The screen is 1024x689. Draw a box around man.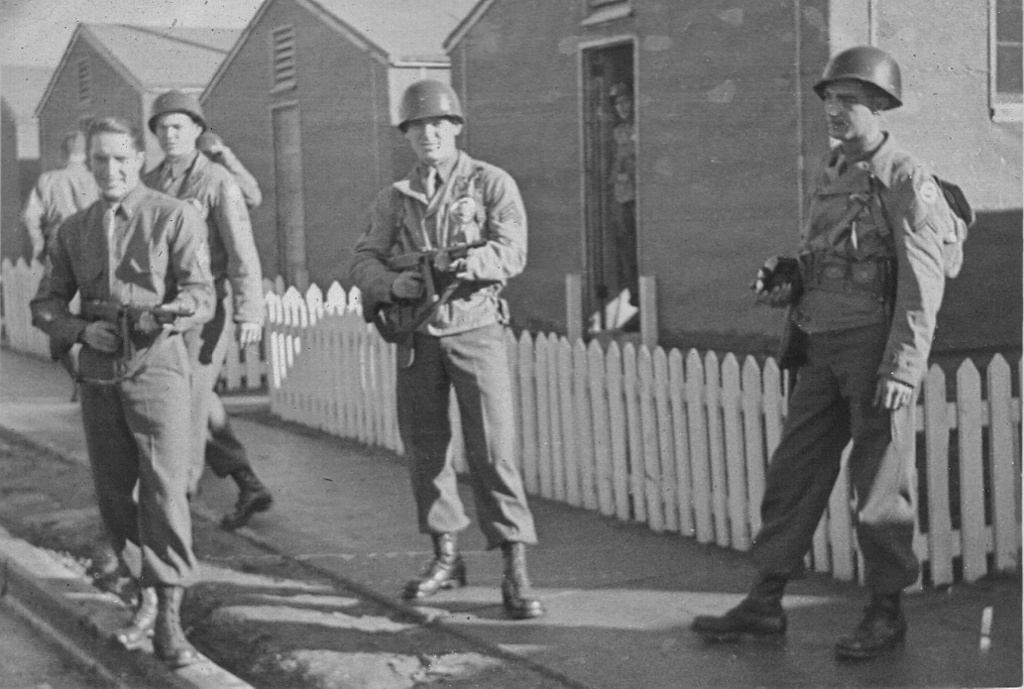
(690,48,946,656).
